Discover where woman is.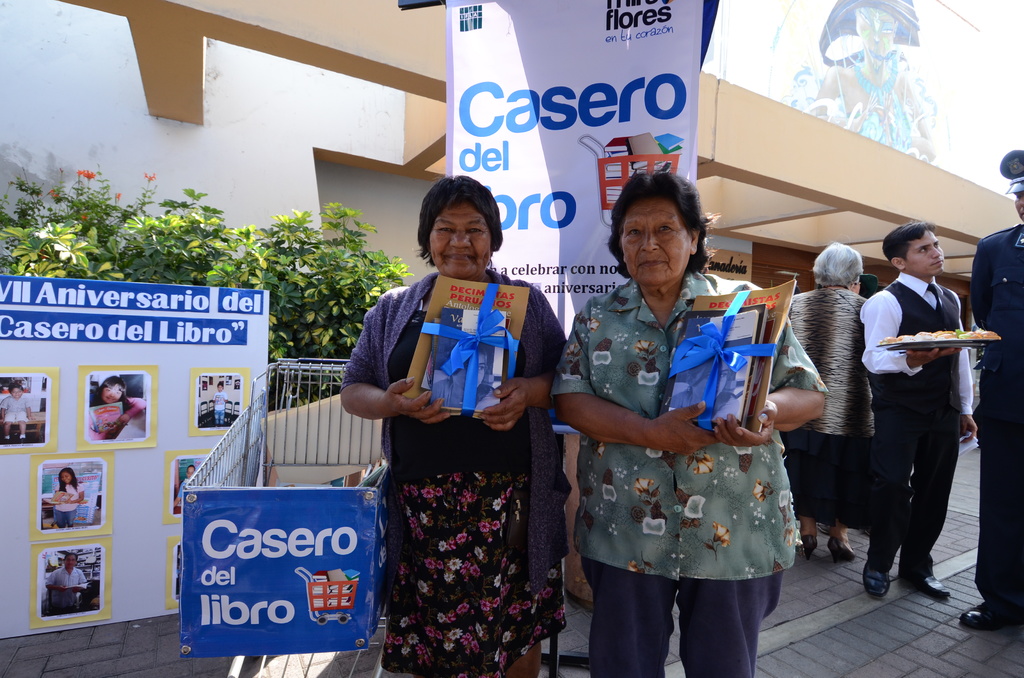
Discovered at x1=431, y1=337, x2=501, y2=412.
